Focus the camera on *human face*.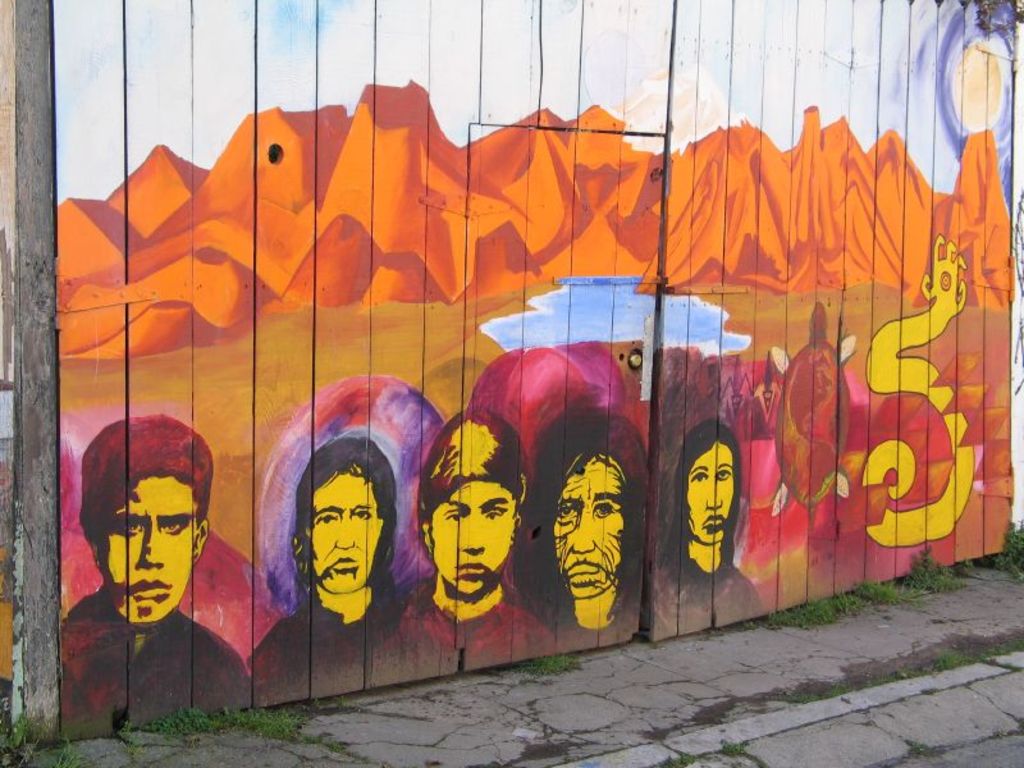
Focus region: (x1=429, y1=480, x2=513, y2=591).
